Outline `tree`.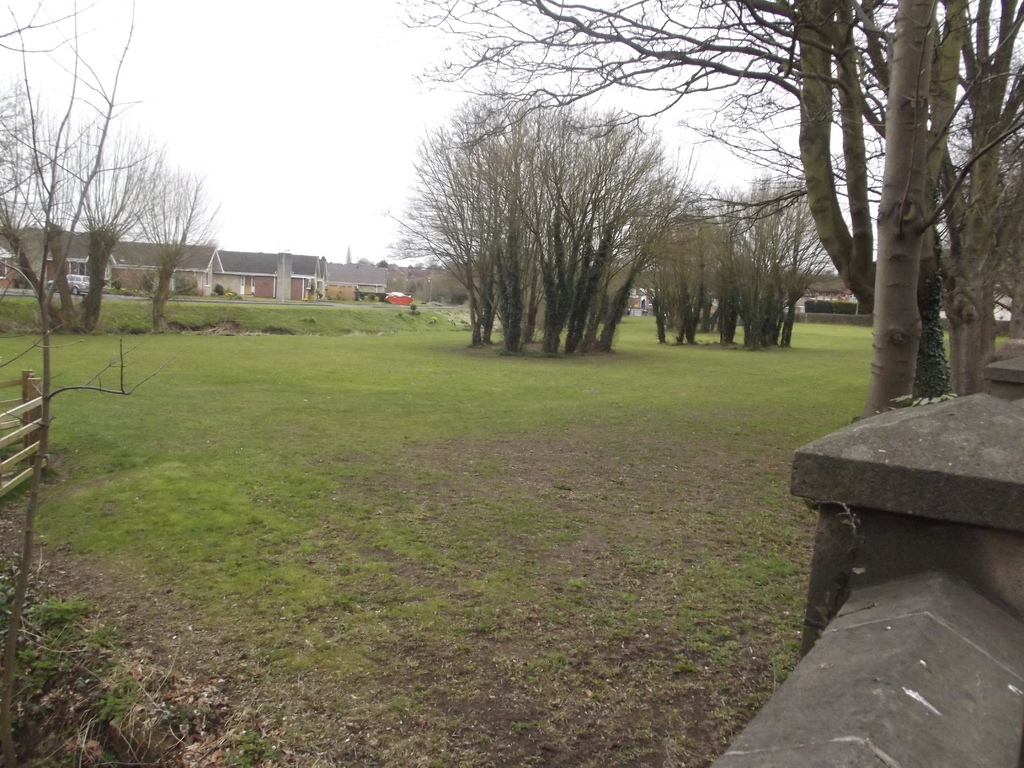
Outline: <region>497, 93, 619, 356</region>.
